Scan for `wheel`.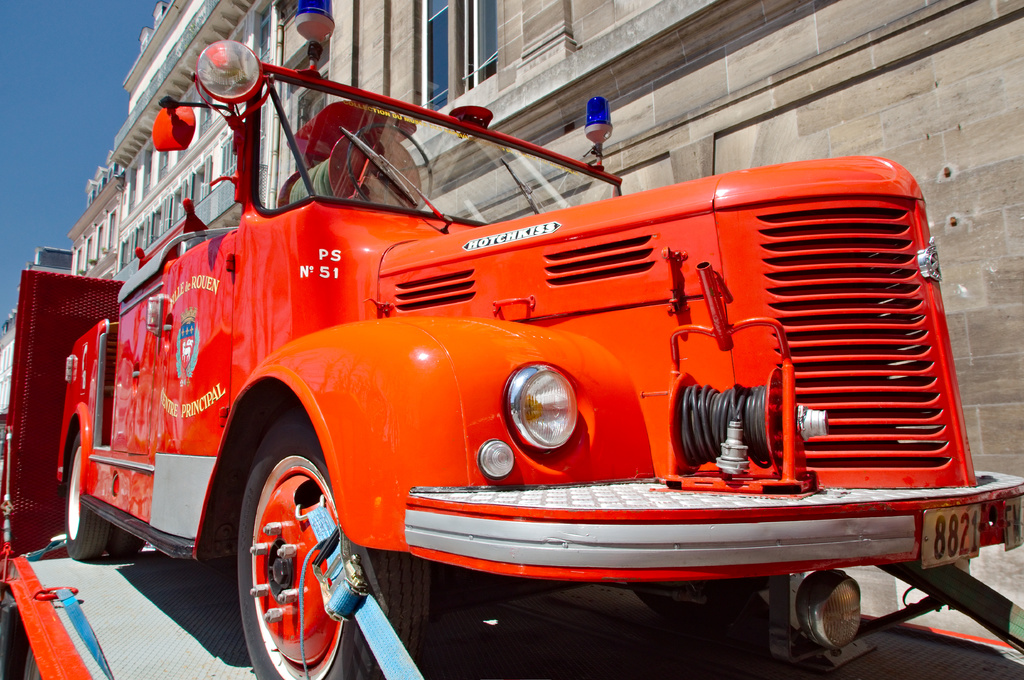
Scan result: BBox(230, 434, 348, 665).
